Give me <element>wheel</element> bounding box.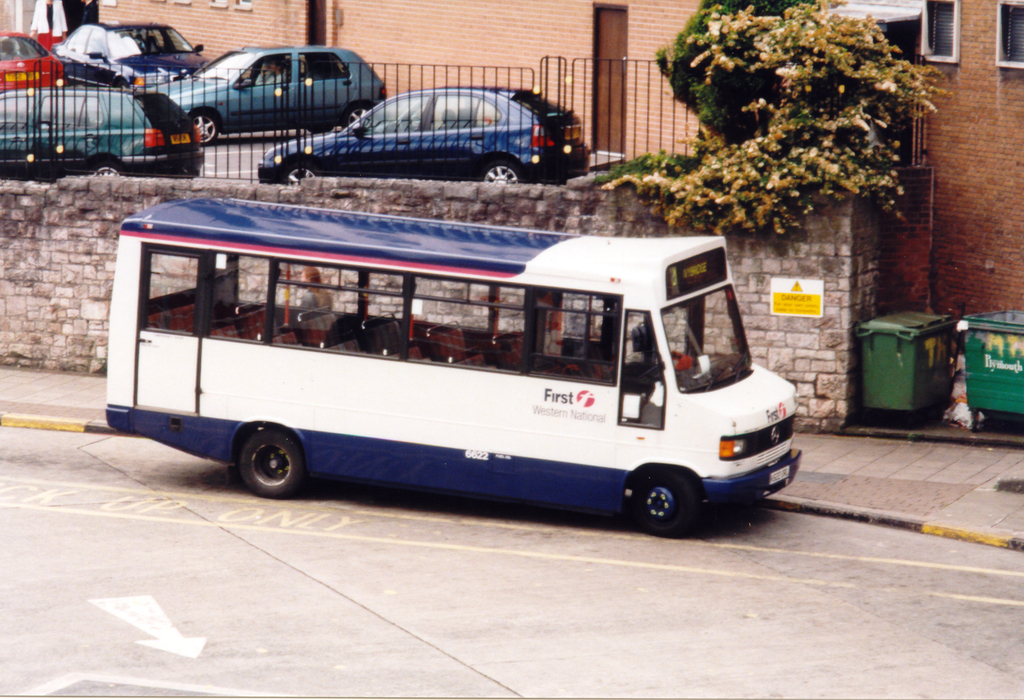
<box>92,161,124,178</box>.
